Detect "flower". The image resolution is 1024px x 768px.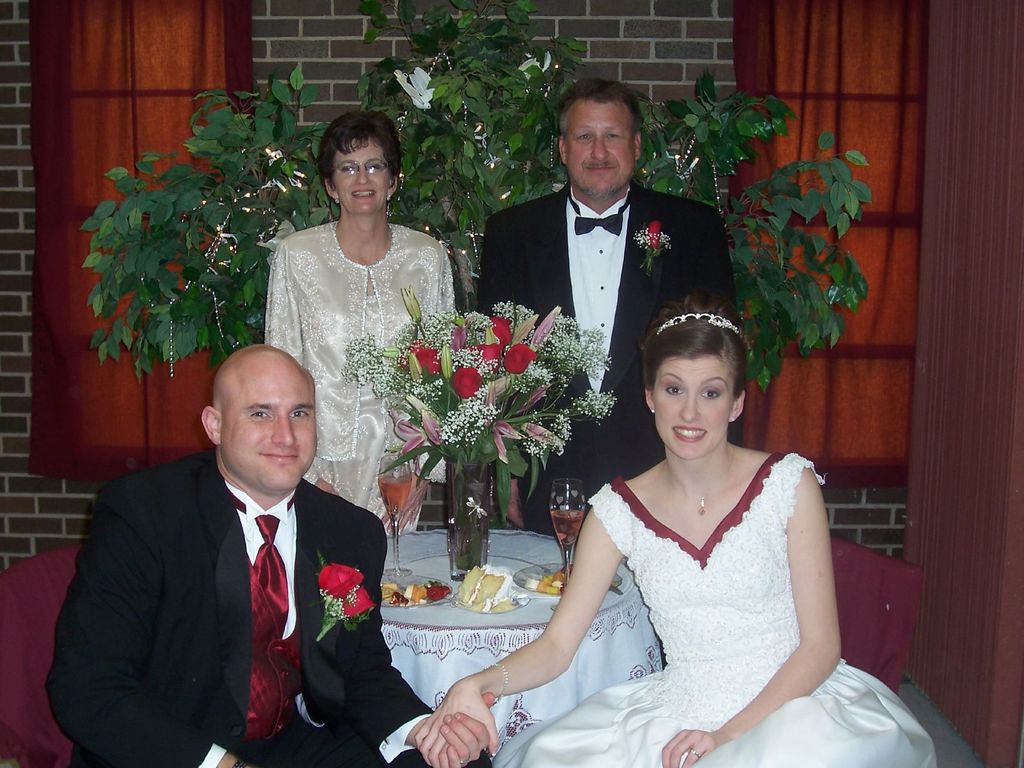
(508, 381, 558, 416).
